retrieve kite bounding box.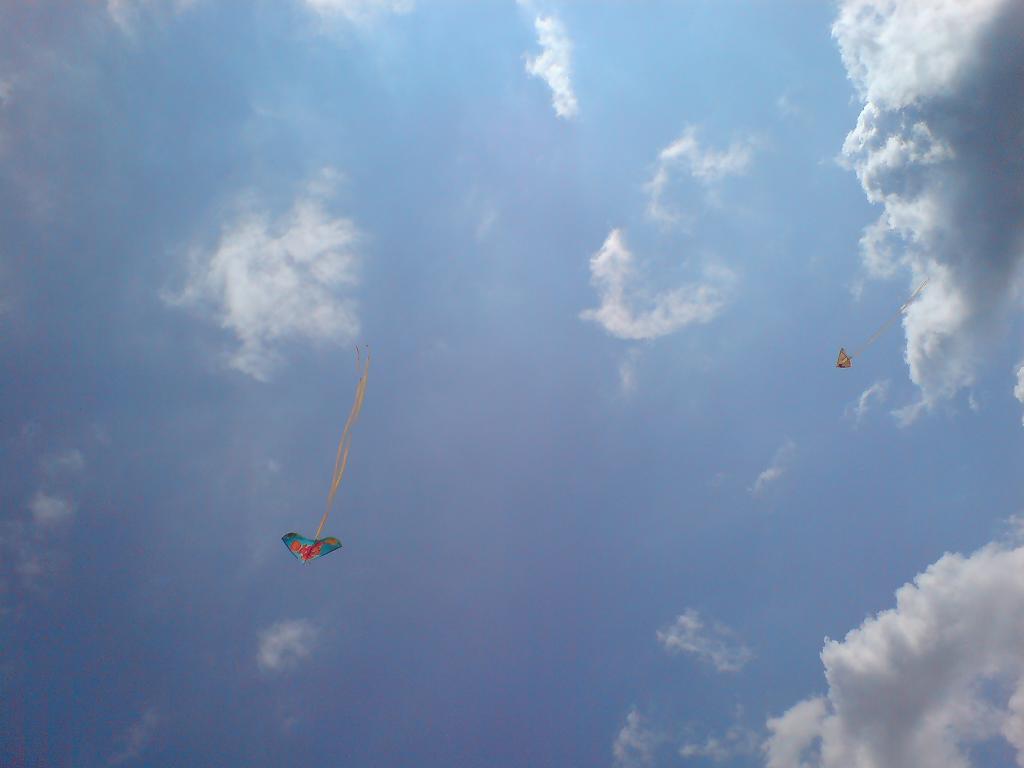
Bounding box: <box>278,342,371,568</box>.
